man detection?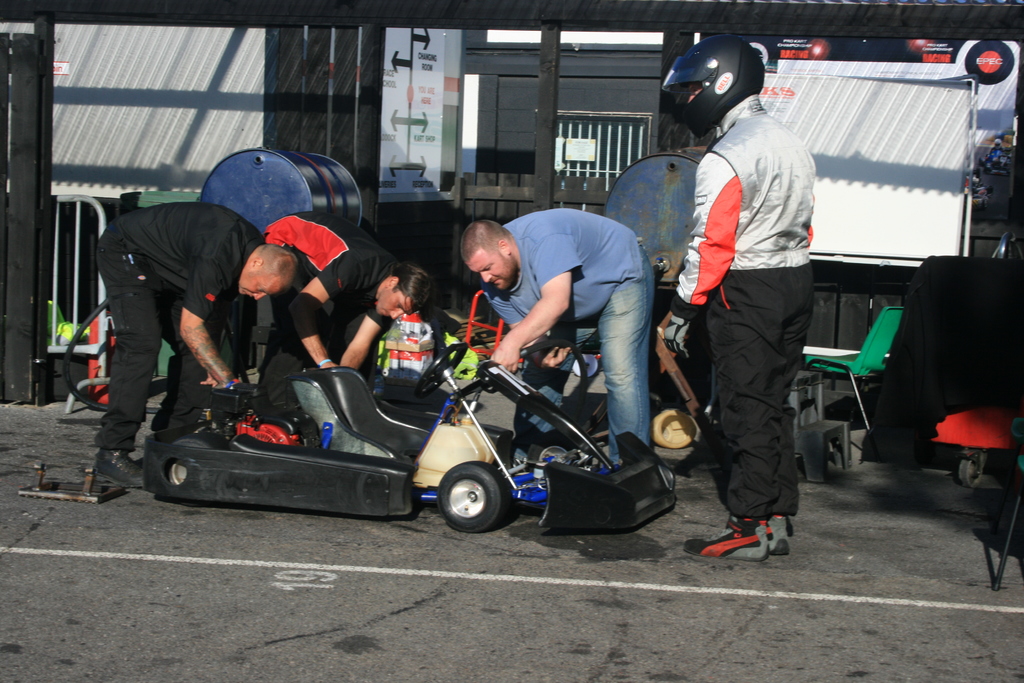
x1=460, y1=210, x2=653, y2=467
